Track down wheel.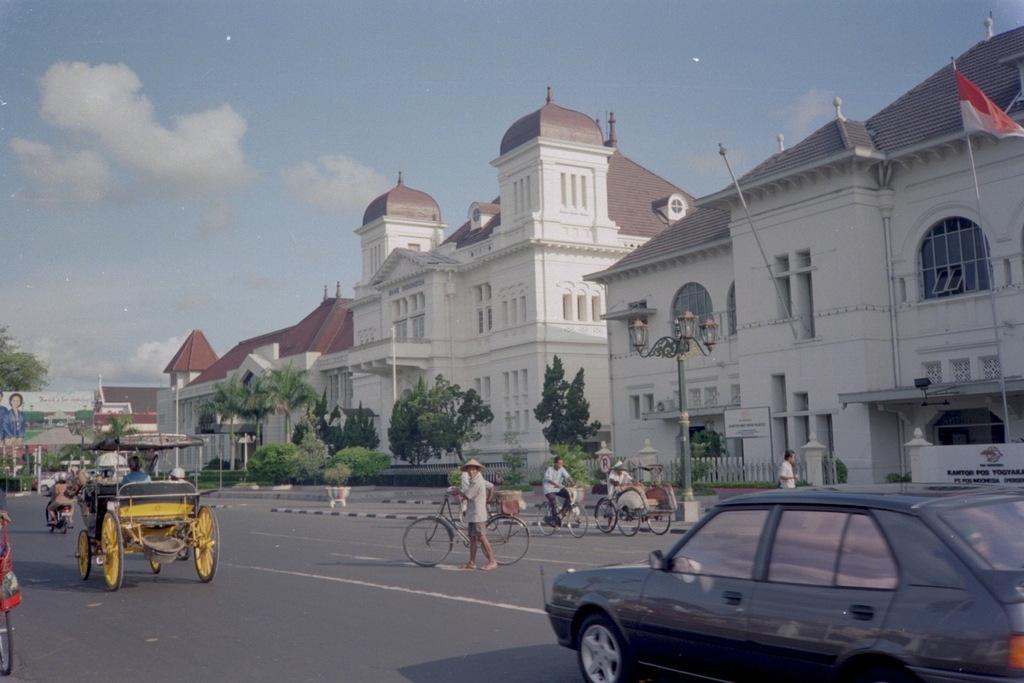
Tracked to box(37, 482, 49, 494).
